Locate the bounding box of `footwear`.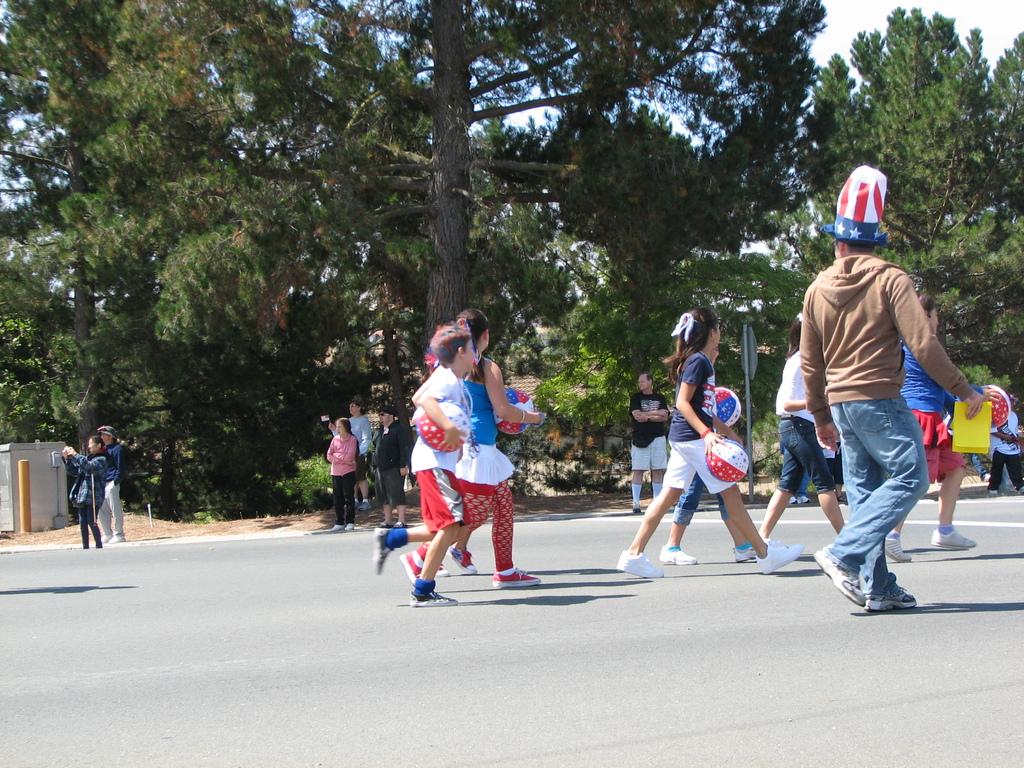
Bounding box: detection(787, 497, 797, 507).
